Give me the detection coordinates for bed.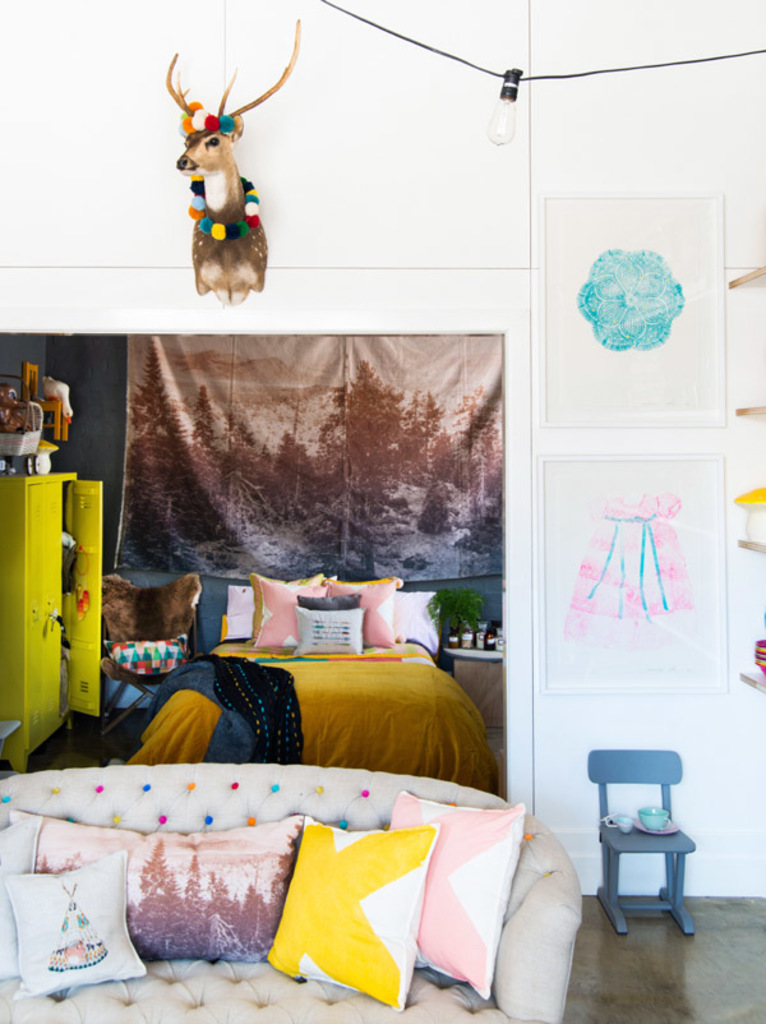
<region>130, 553, 523, 792</region>.
